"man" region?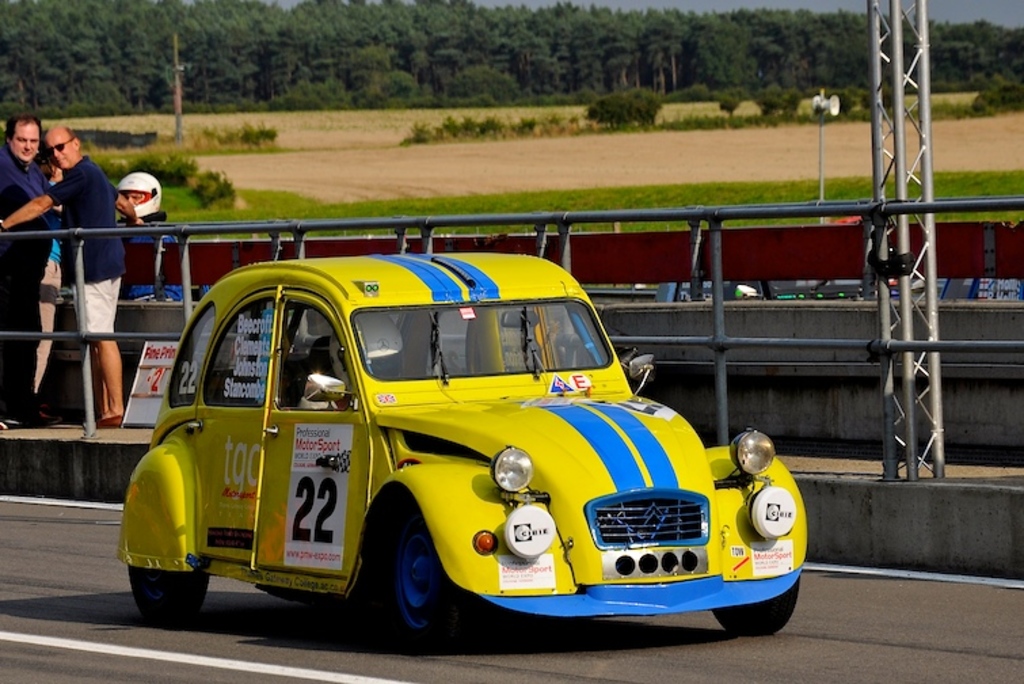
0:124:130:429
